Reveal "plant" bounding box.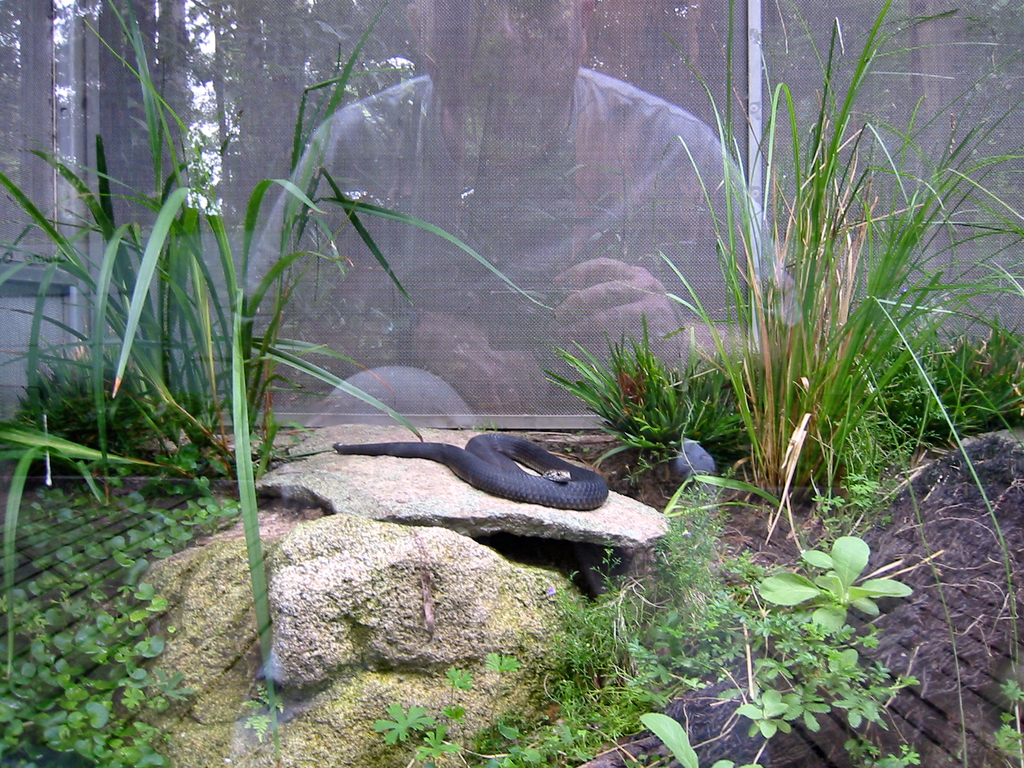
Revealed: Rect(365, 701, 429, 764).
